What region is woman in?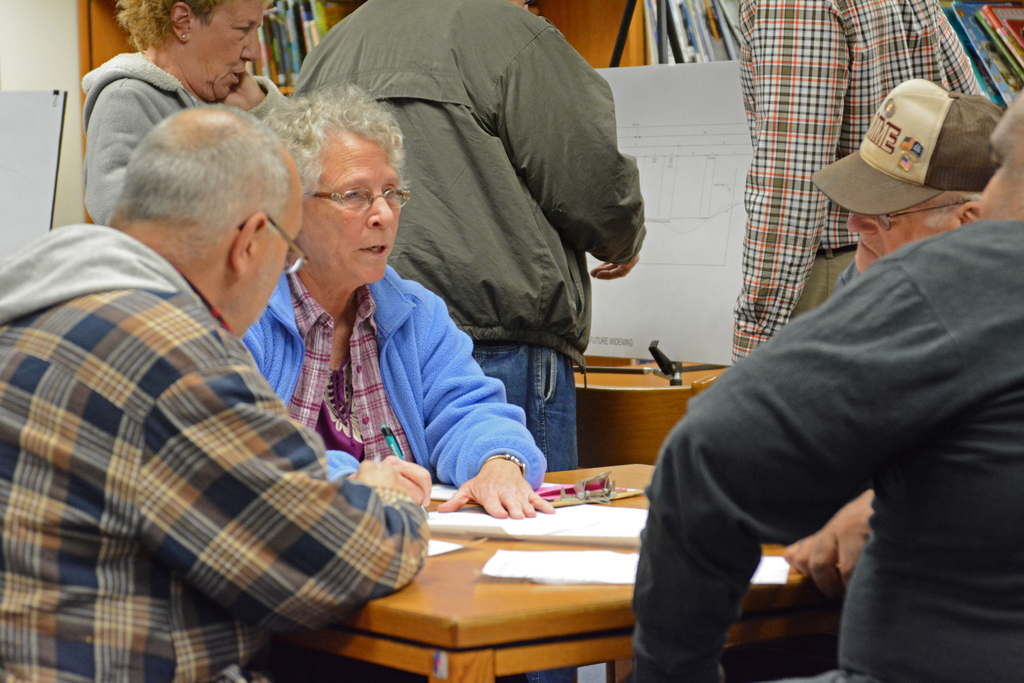
[left=240, top=81, right=554, bottom=516].
